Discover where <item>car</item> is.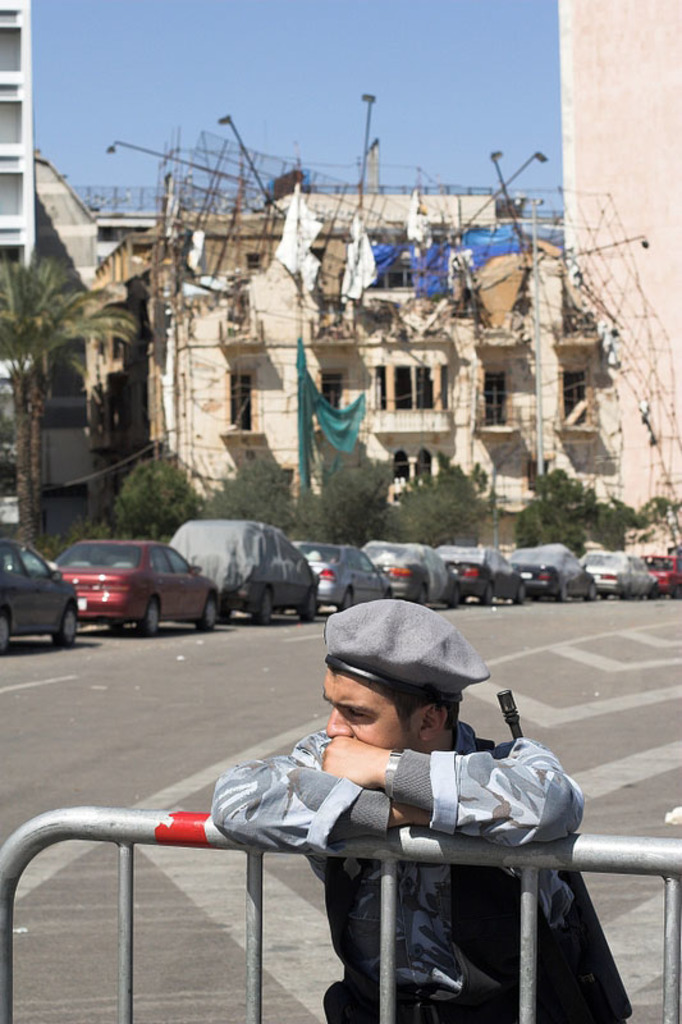
Discovered at x1=296 y1=538 x2=386 y2=608.
